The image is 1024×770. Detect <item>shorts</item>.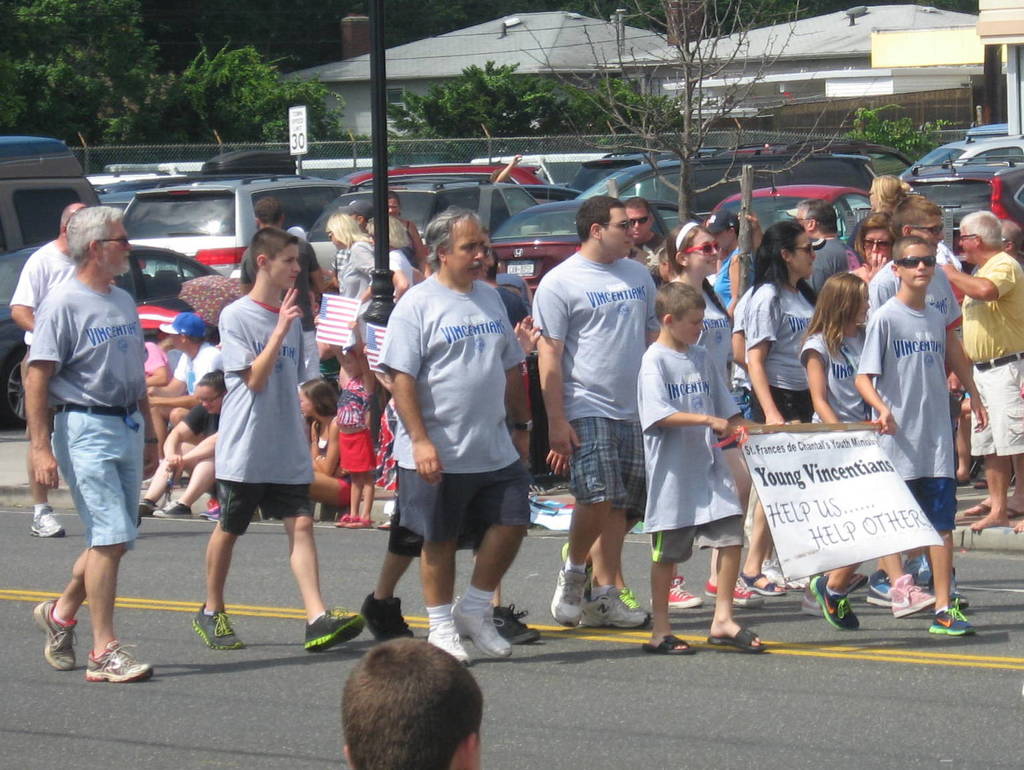
Detection: pyautogui.locateOnScreen(386, 509, 425, 555).
